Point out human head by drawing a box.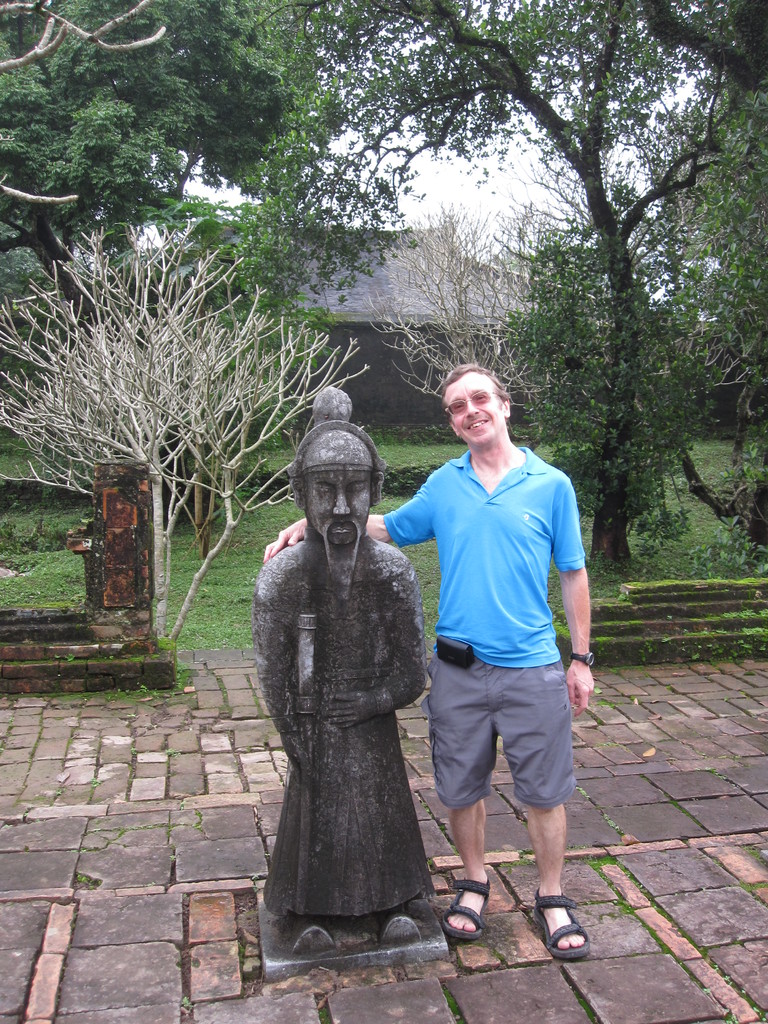
region(300, 436, 391, 547).
